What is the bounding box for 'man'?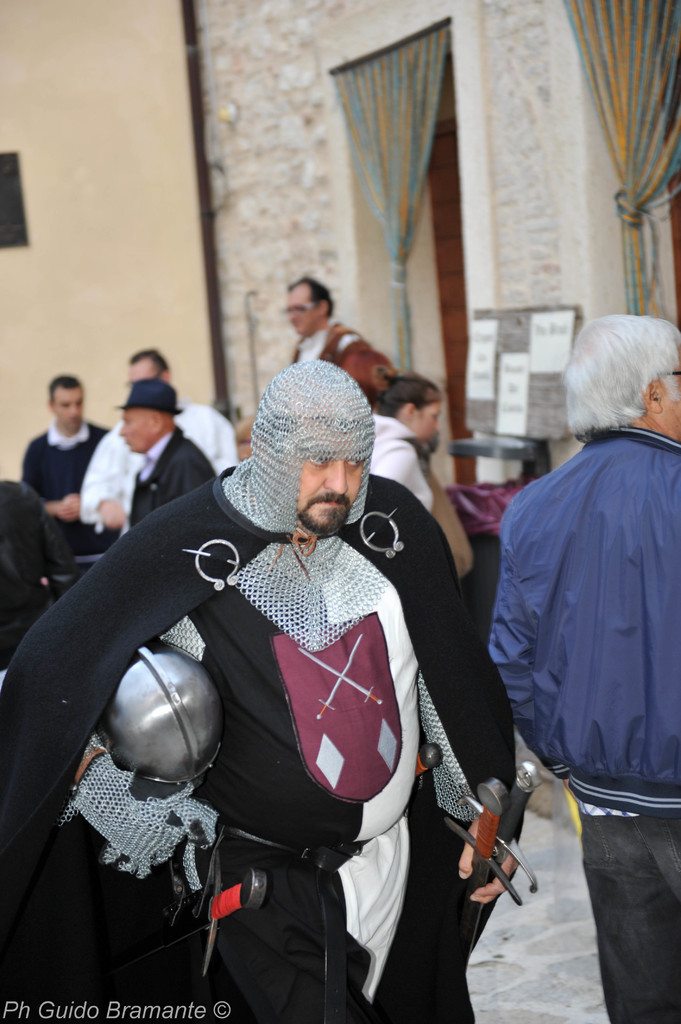
[71, 332, 230, 528].
